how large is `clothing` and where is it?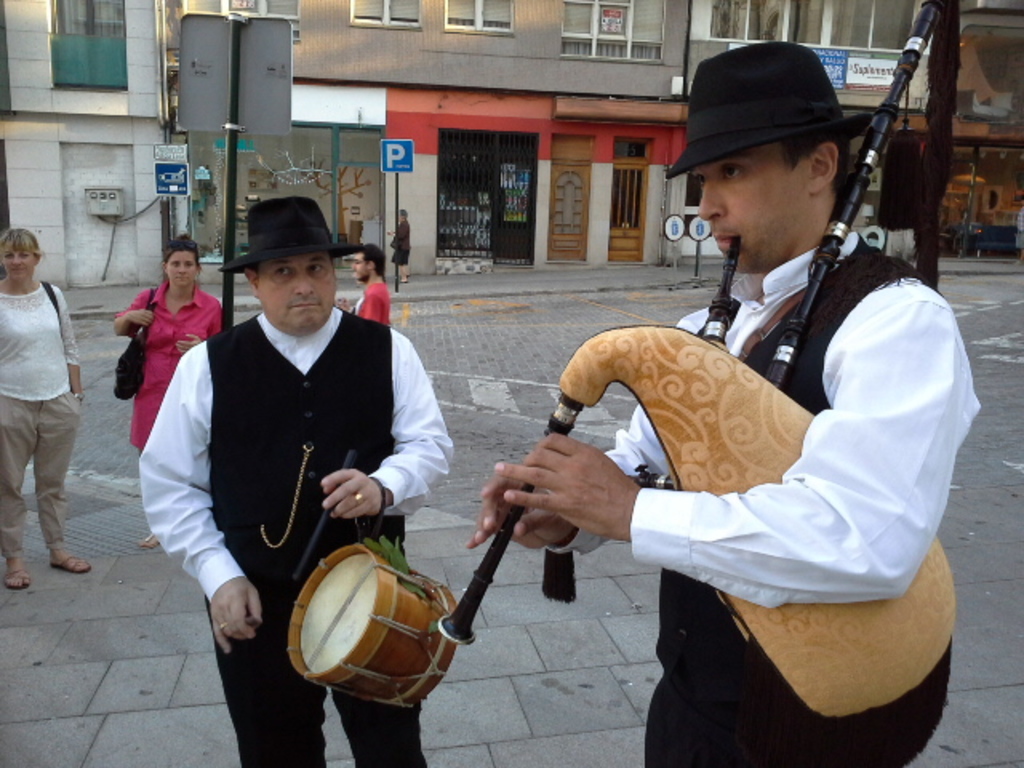
Bounding box: 533/226/981/766.
